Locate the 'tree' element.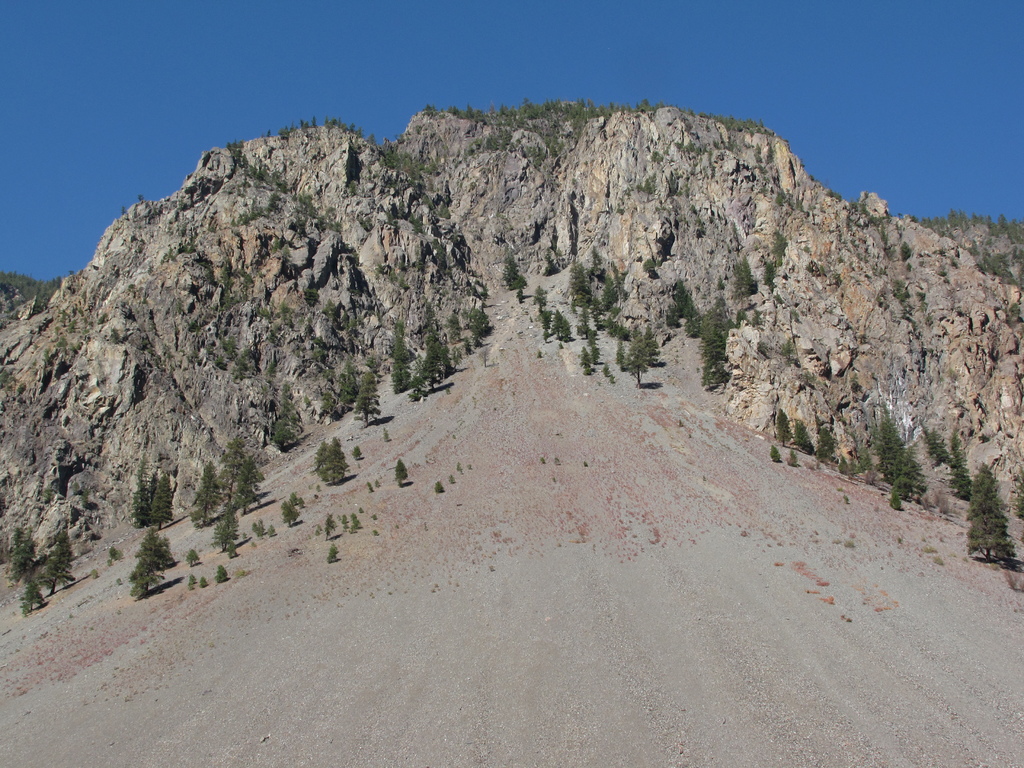
Element bbox: crop(387, 335, 410, 397).
